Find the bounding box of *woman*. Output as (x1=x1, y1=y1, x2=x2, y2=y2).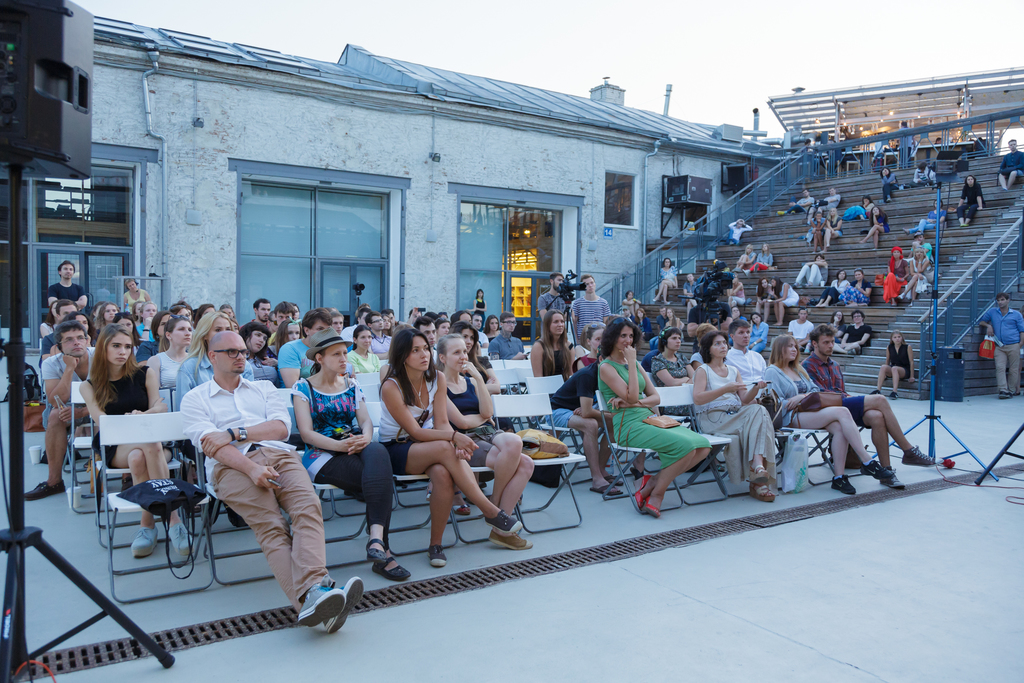
(x1=806, y1=212, x2=825, y2=254).
